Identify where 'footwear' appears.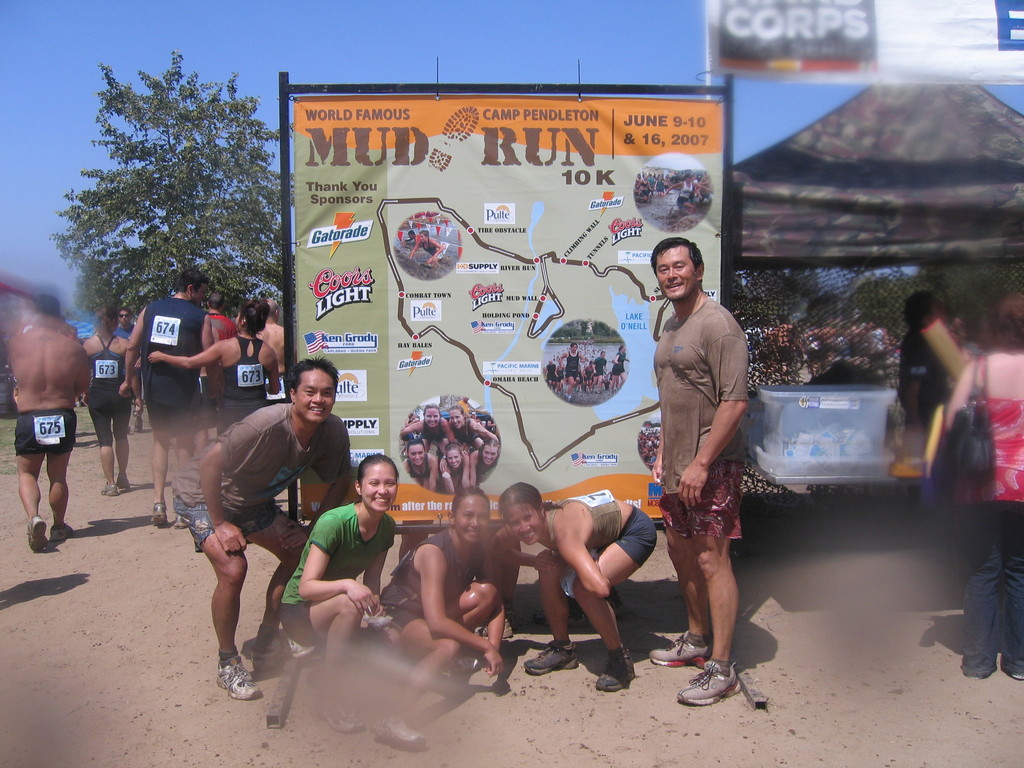
Appears at <box>678,661,738,710</box>.
